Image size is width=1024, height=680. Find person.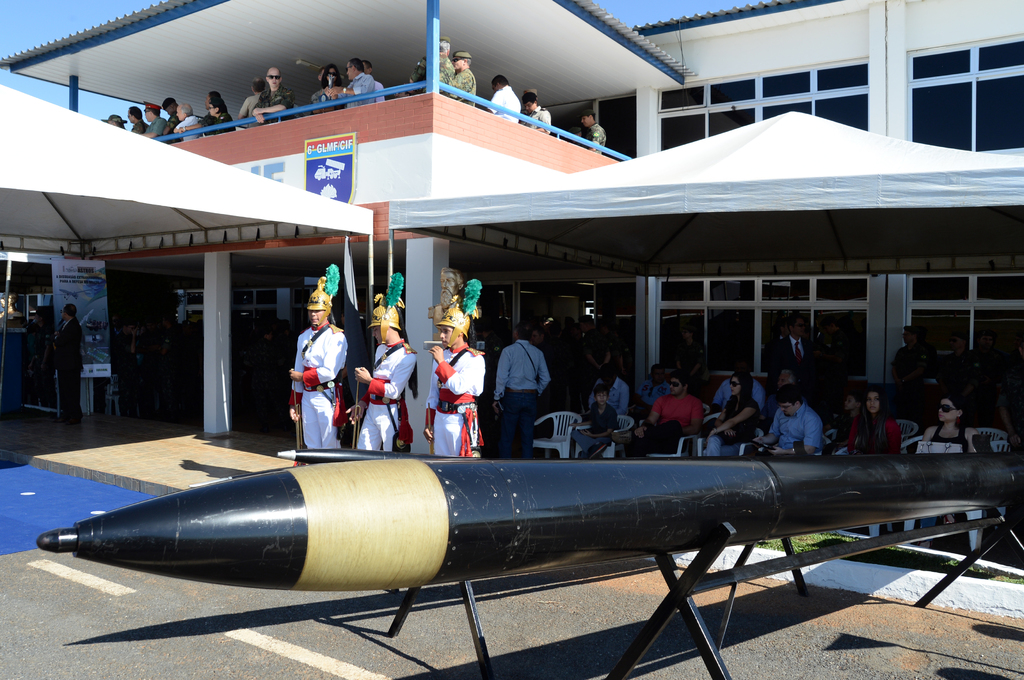
BBox(573, 386, 620, 455).
